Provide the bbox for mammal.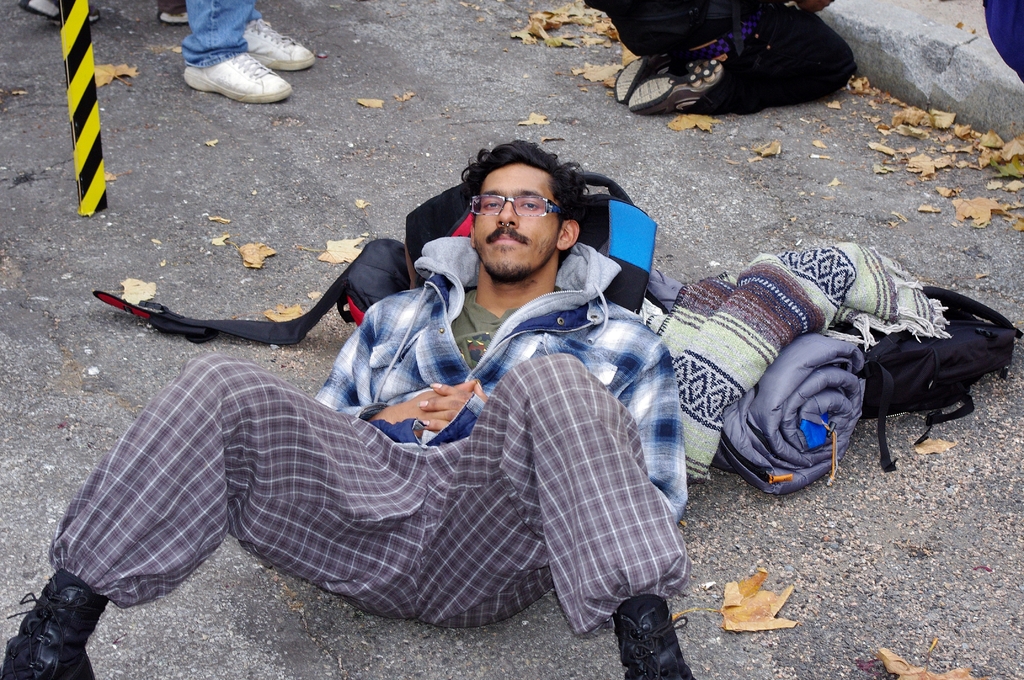
(576,0,859,114).
